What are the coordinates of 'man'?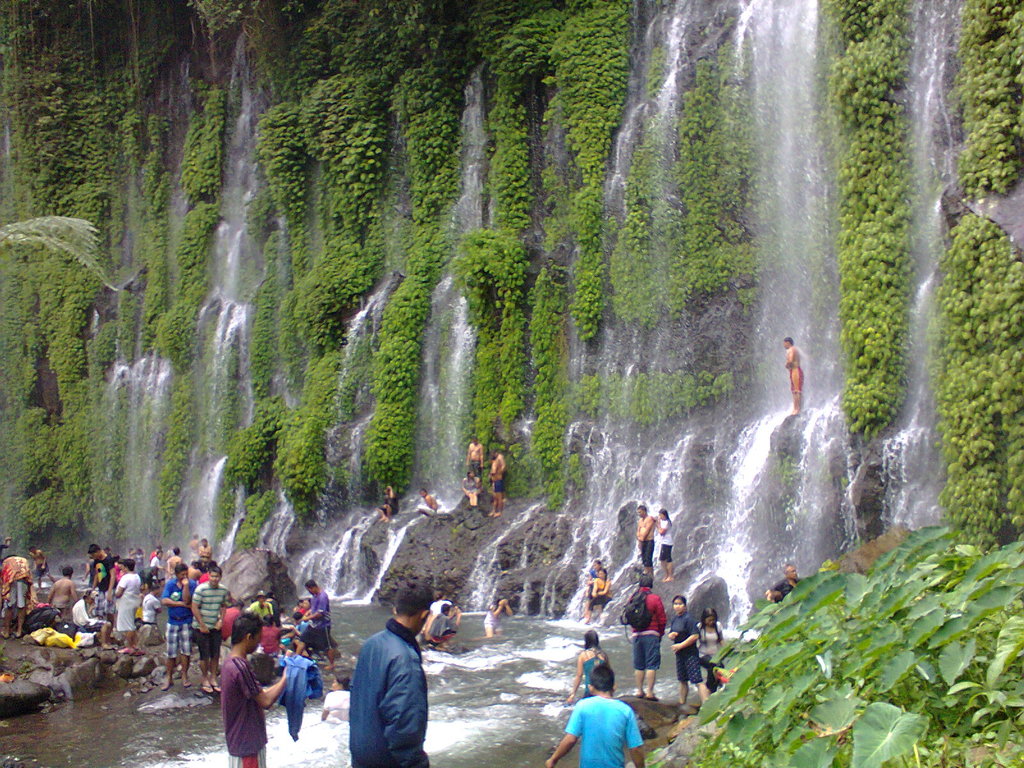
488, 450, 504, 521.
